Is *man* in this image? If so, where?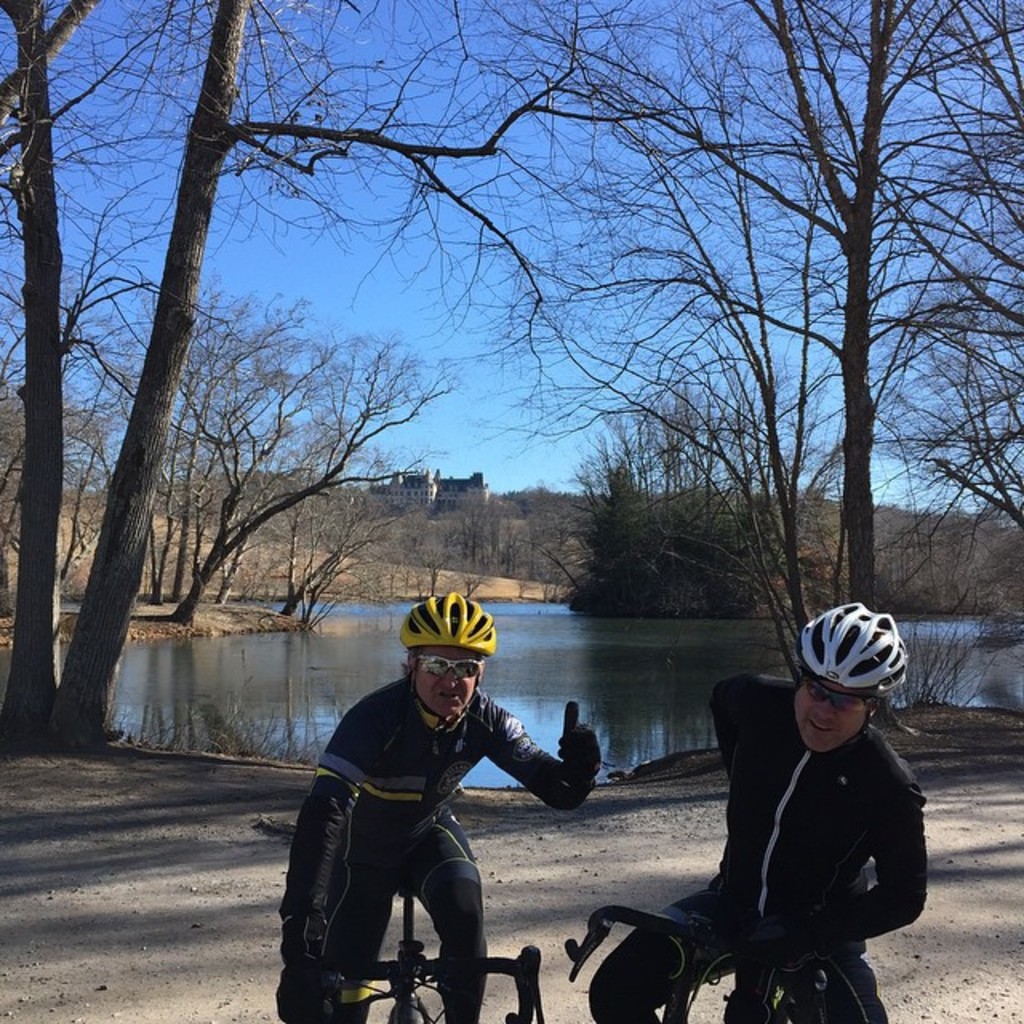
Yes, at (270, 590, 597, 1021).
